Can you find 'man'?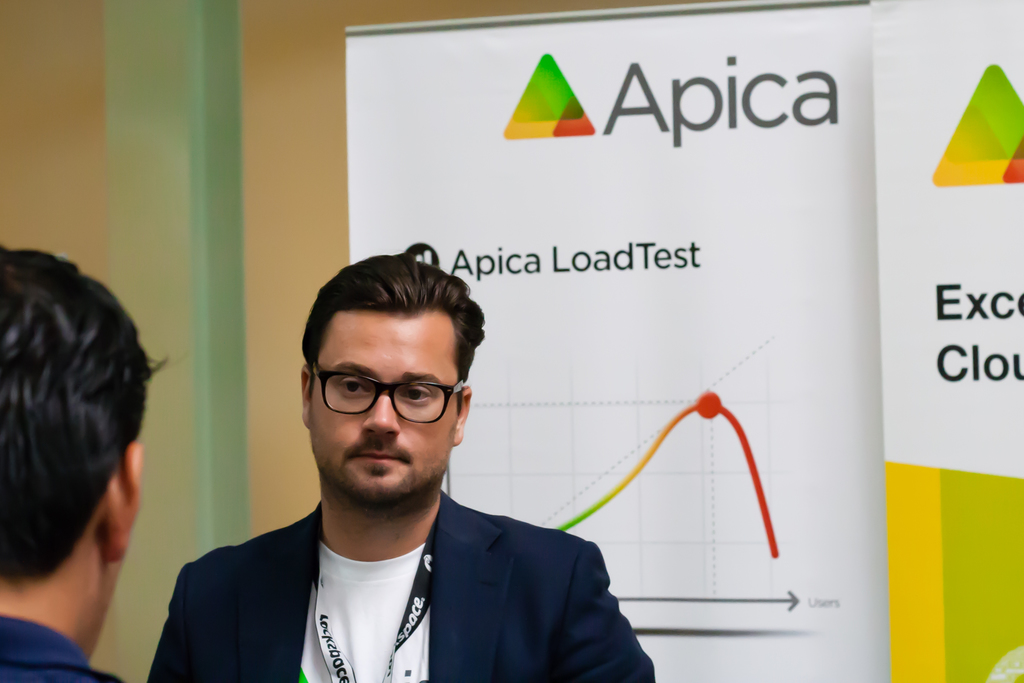
Yes, bounding box: {"x1": 0, "y1": 244, "x2": 175, "y2": 682}.
